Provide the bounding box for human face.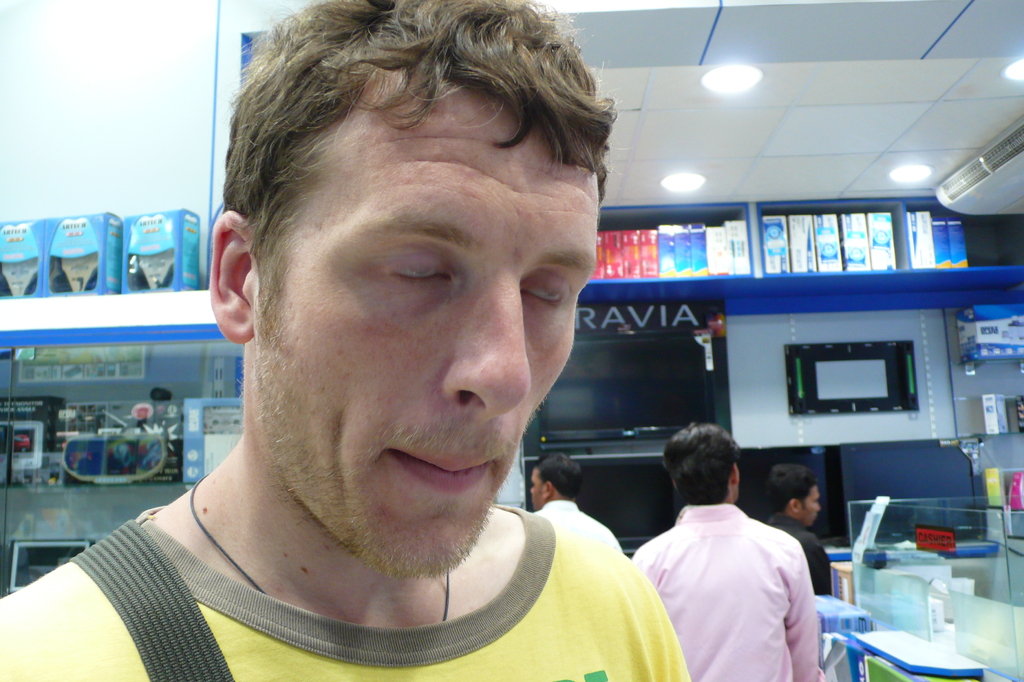
detection(249, 101, 596, 572).
